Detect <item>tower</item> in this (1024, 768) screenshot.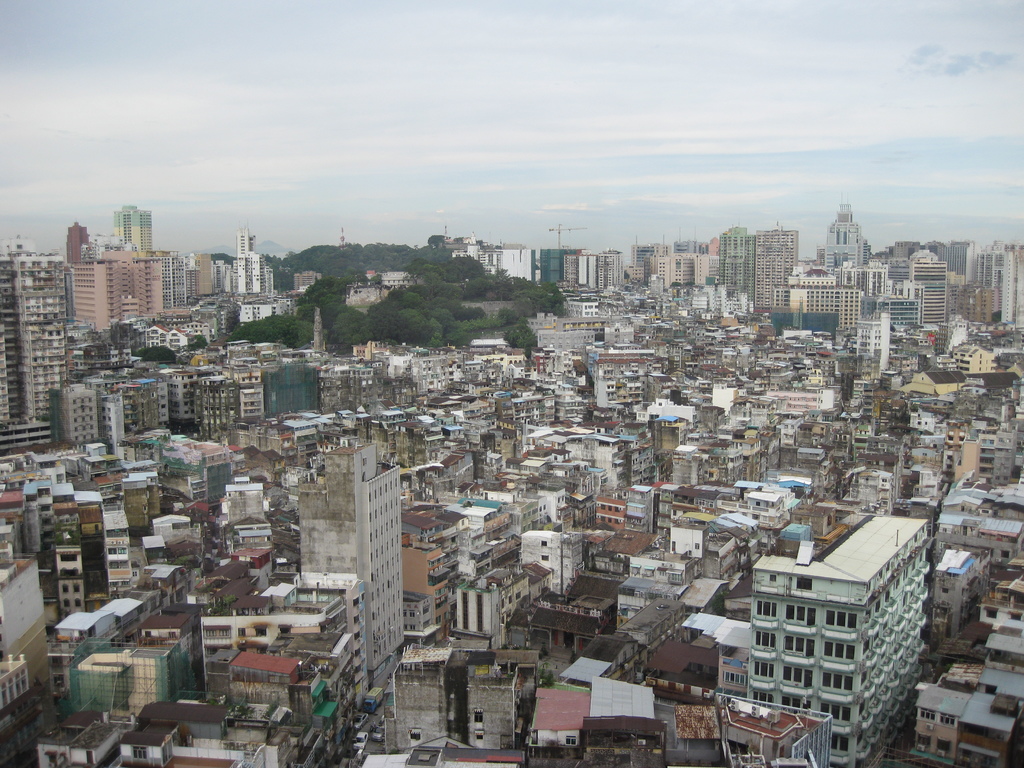
Detection: [left=719, top=219, right=752, bottom=308].
